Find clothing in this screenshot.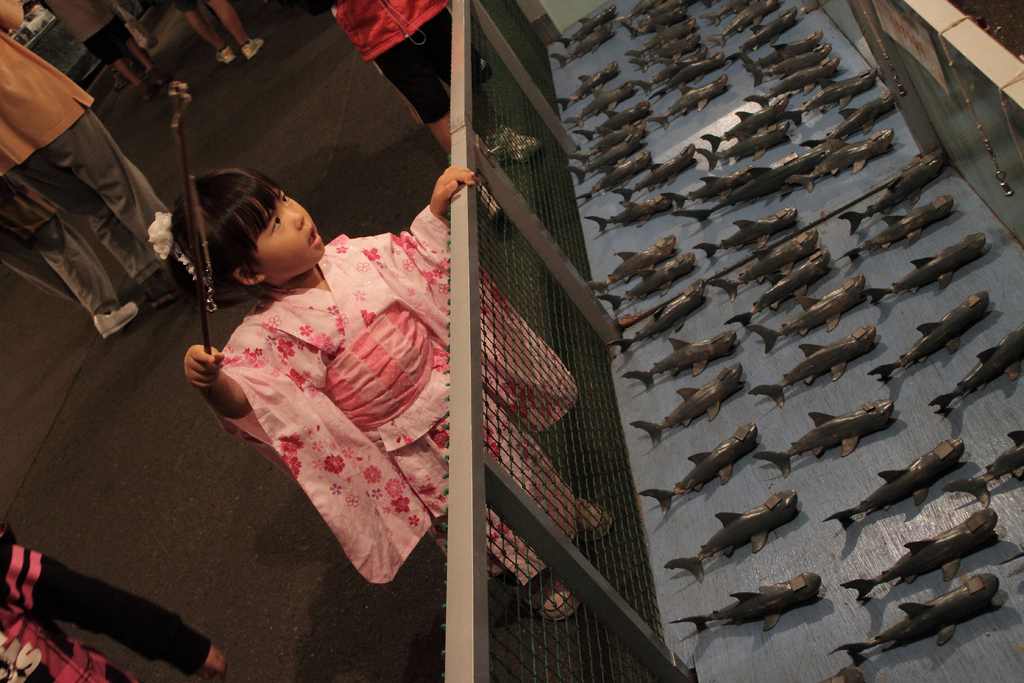
The bounding box for clothing is region(0, 169, 120, 322).
